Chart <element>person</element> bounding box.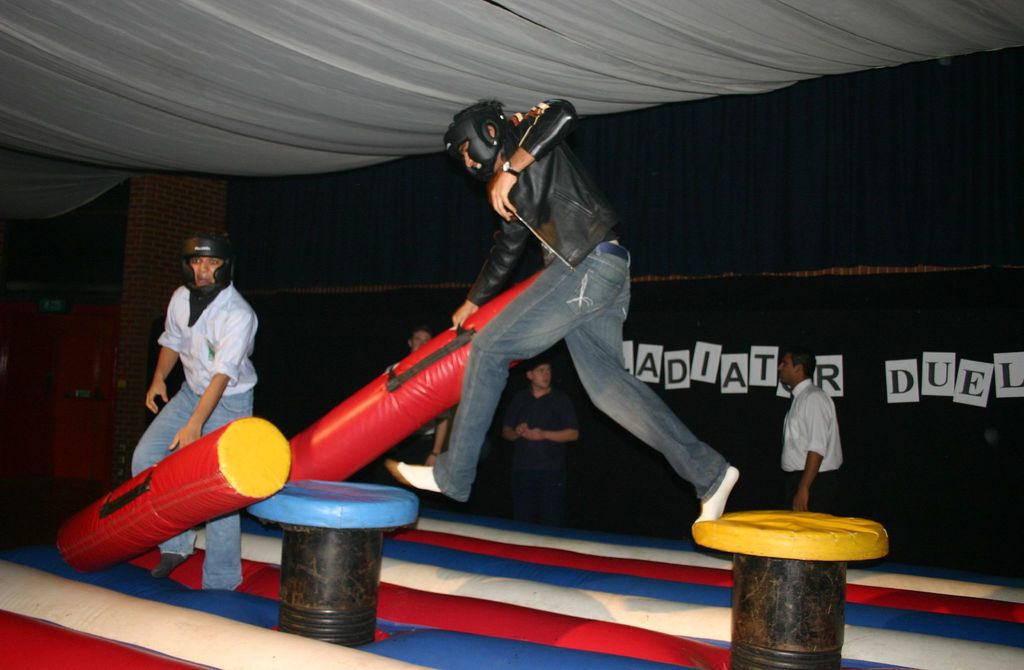
Charted: [x1=131, y1=234, x2=262, y2=595].
